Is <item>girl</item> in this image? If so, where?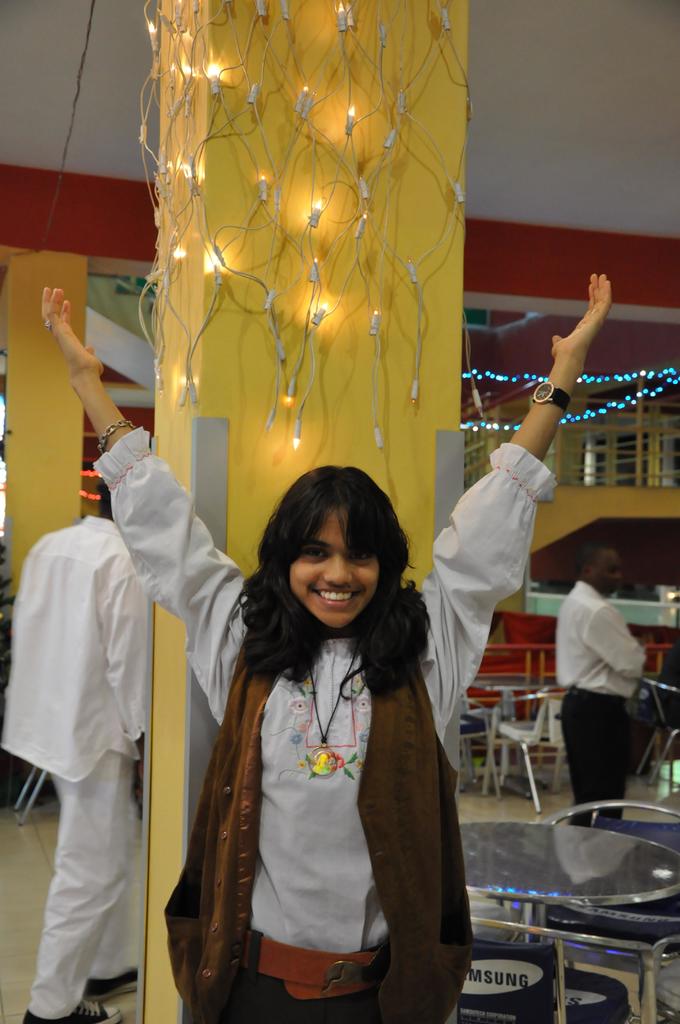
Yes, at 37 273 610 1023.
